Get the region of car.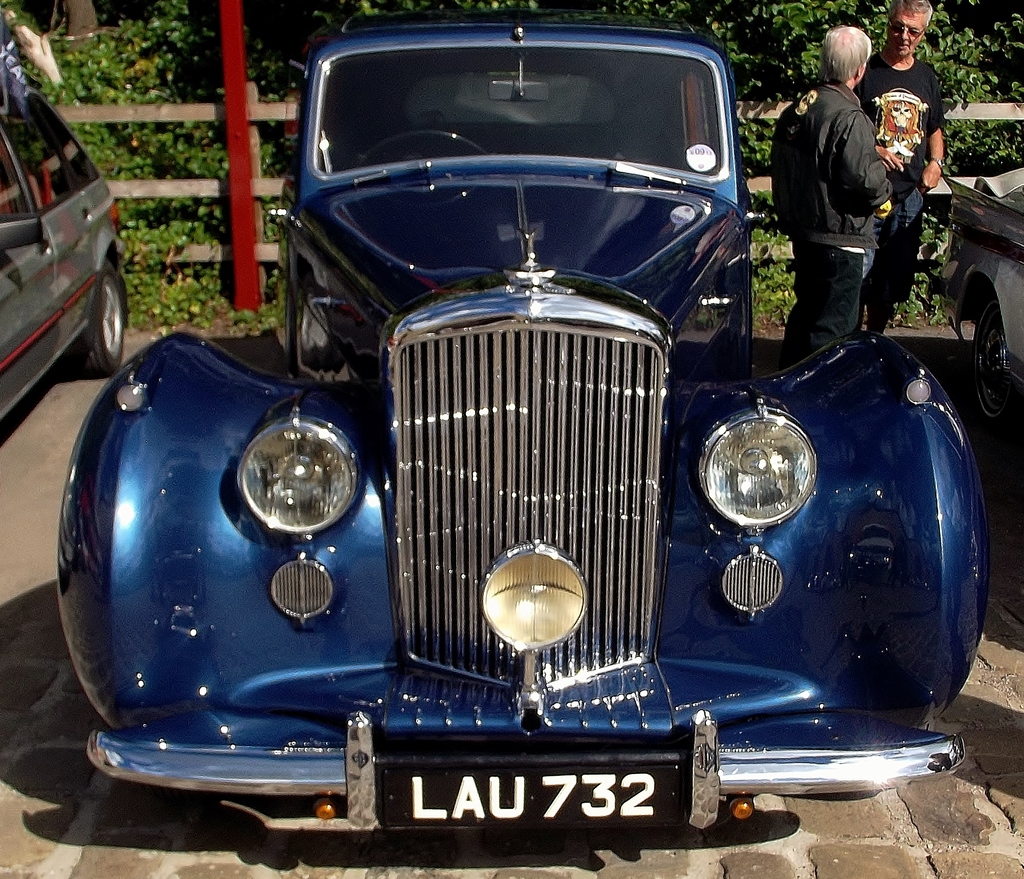
[left=28, top=13, right=963, bottom=848].
